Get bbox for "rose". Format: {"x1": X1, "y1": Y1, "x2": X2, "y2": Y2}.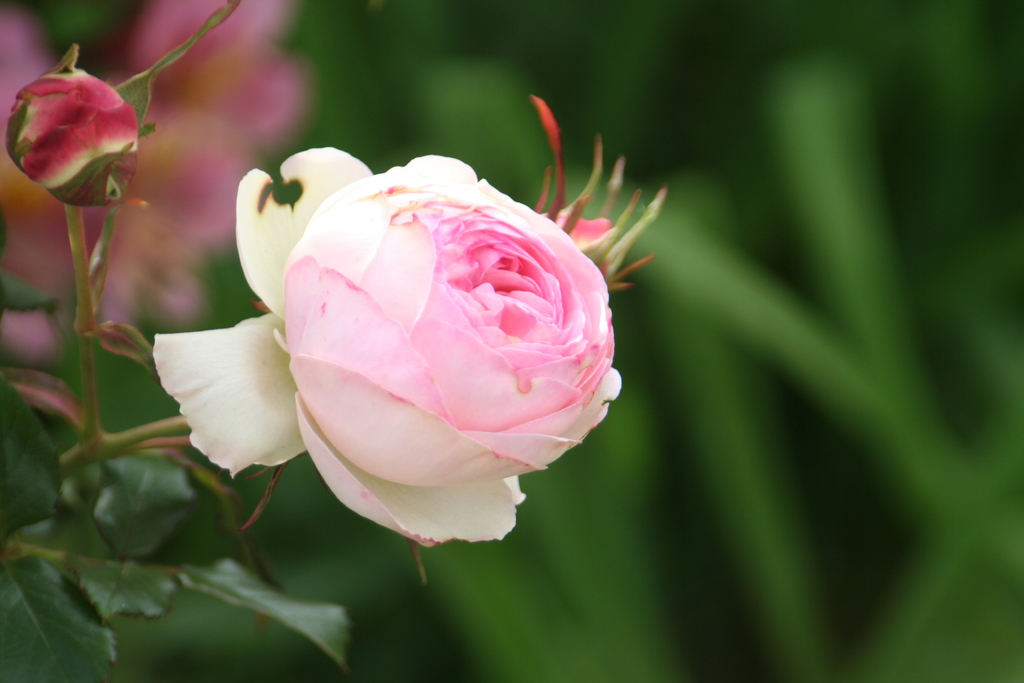
{"x1": 143, "y1": 136, "x2": 626, "y2": 543}.
